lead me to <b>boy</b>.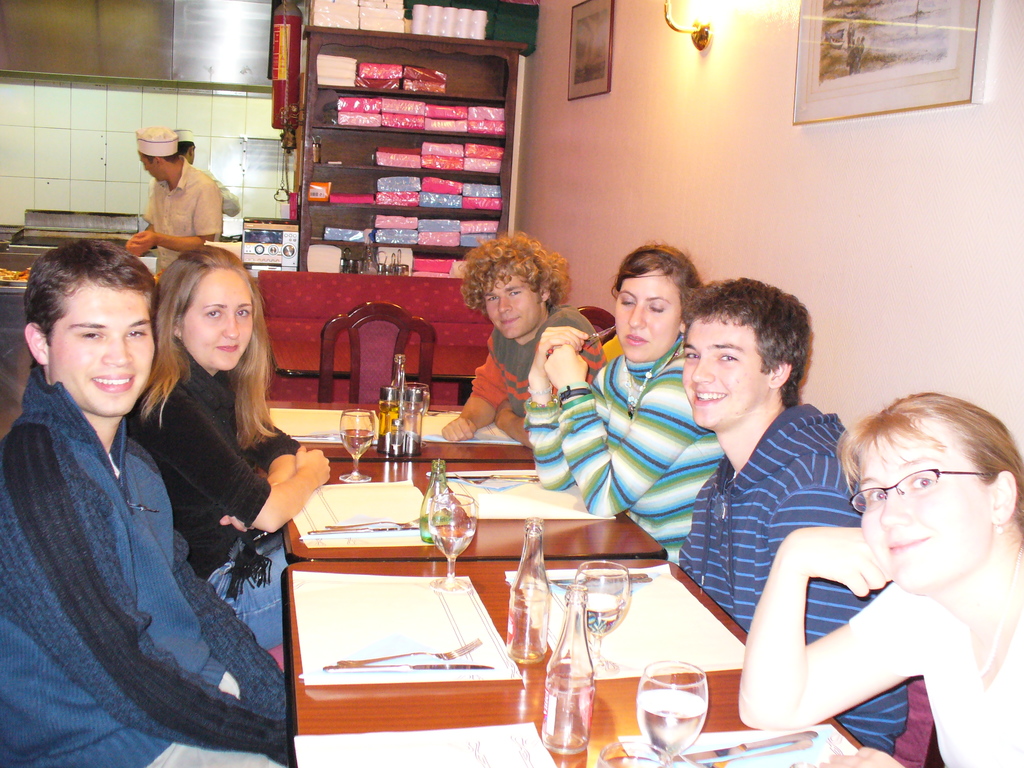
Lead to bbox(678, 278, 909, 755).
